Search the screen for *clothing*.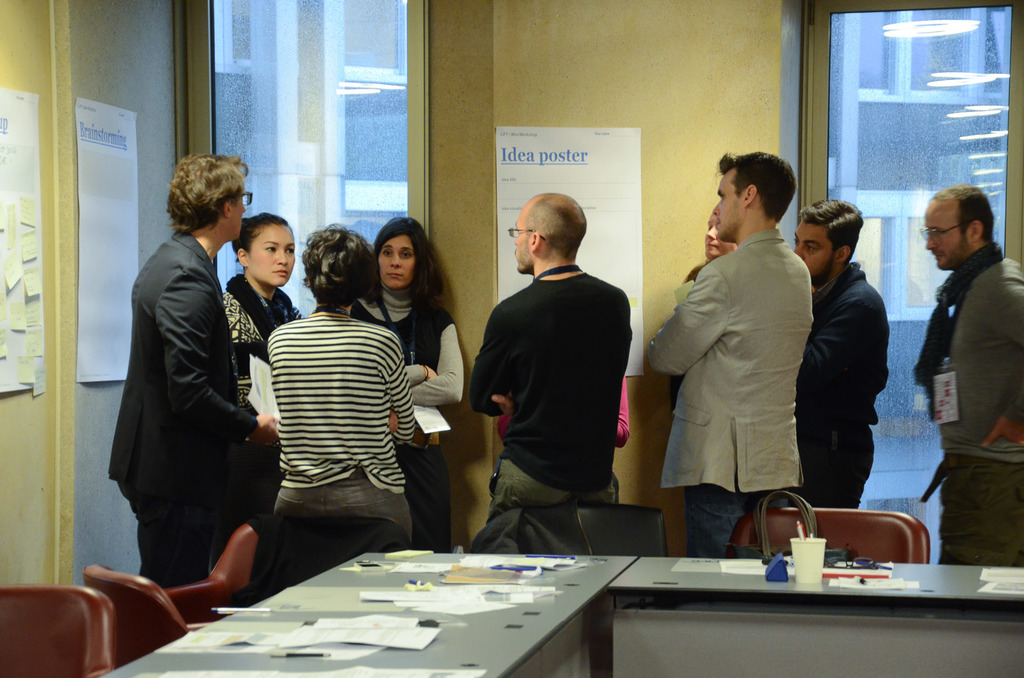
Found at bbox(644, 228, 811, 562).
